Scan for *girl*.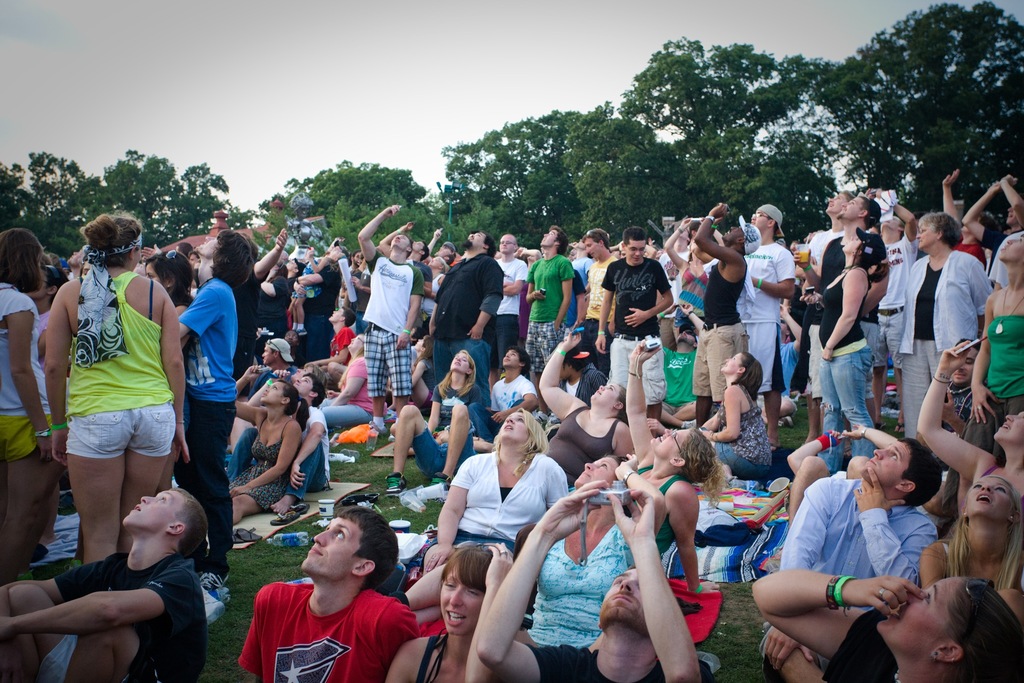
Scan result: 921,475,1023,625.
